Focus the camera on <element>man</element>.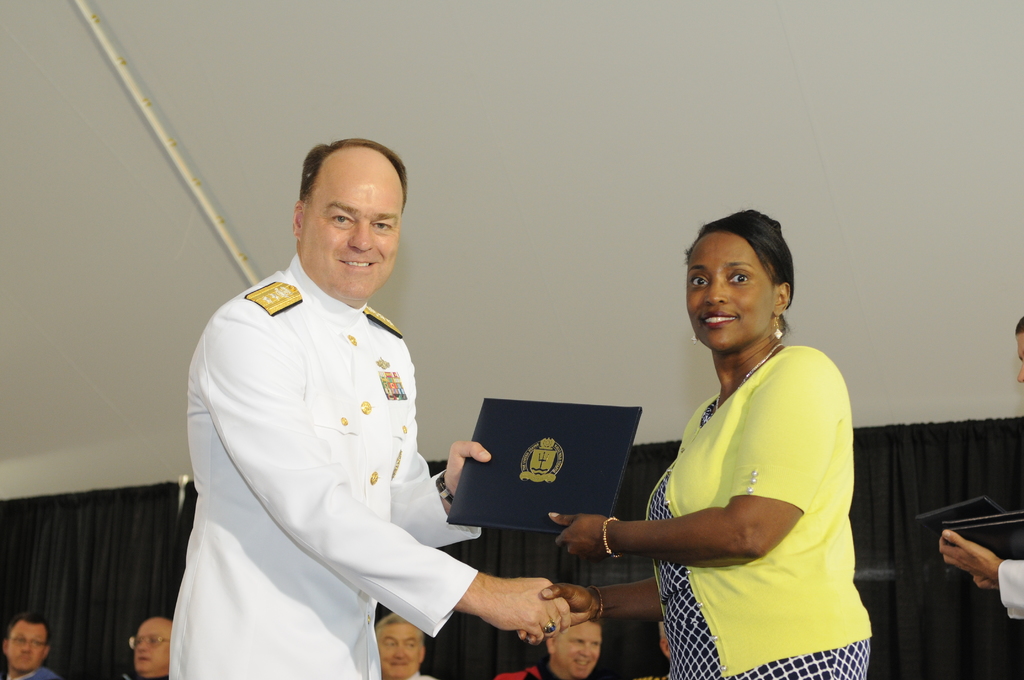
Focus region: (x1=496, y1=617, x2=604, y2=679).
